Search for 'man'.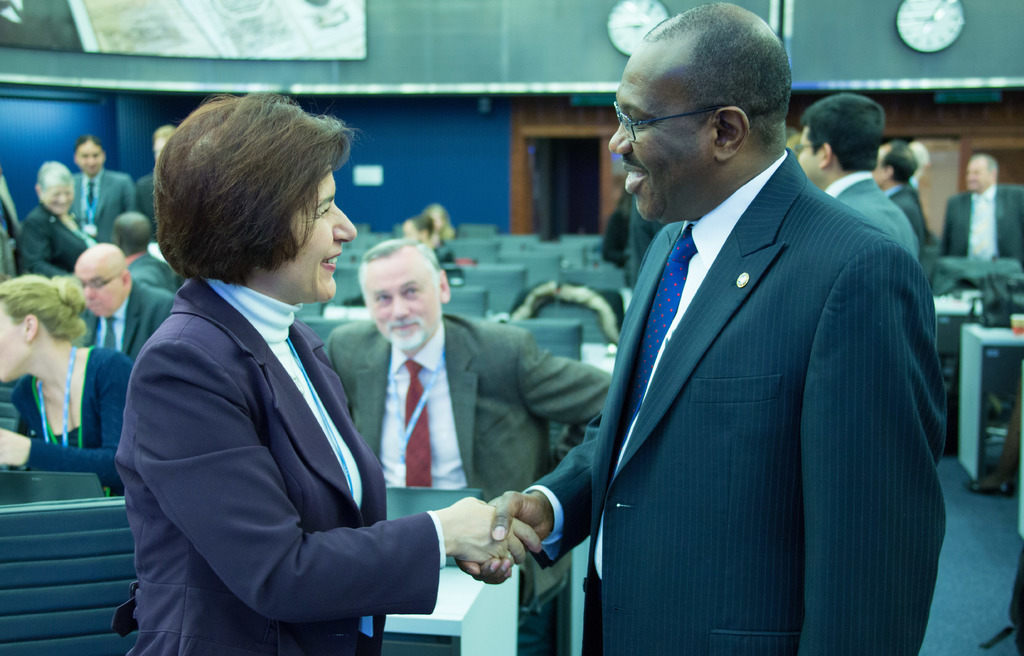
Found at [left=67, top=135, right=141, bottom=240].
